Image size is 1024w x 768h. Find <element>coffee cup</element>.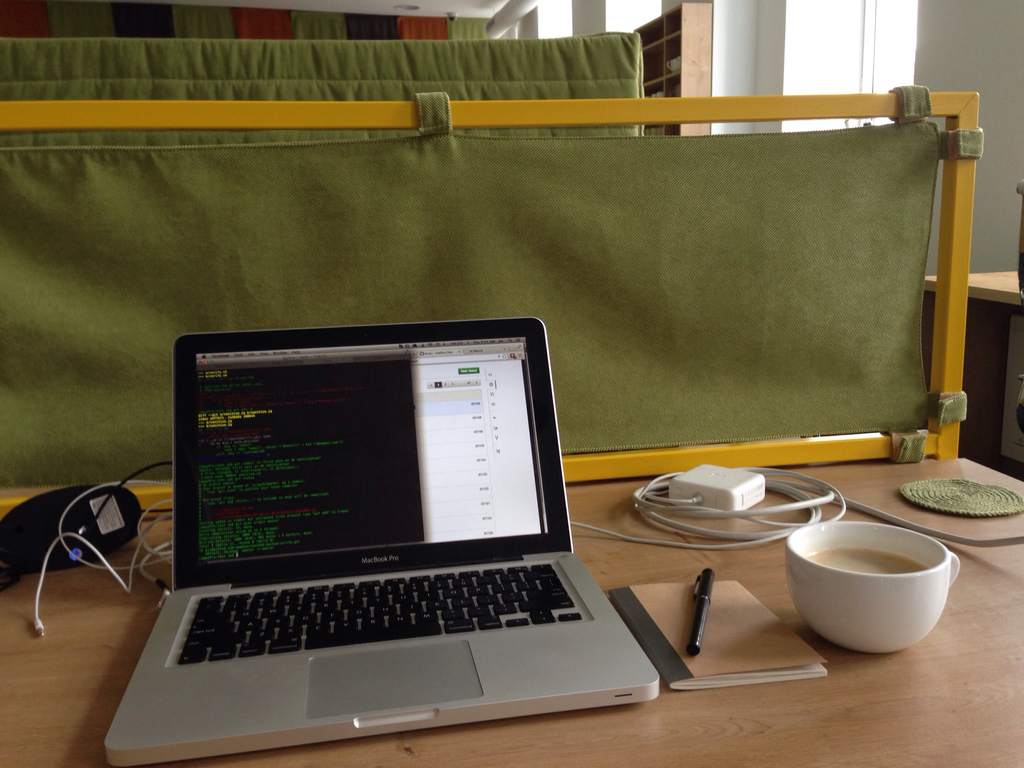
(x1=782, y1=516, x2=964, y2=658).
